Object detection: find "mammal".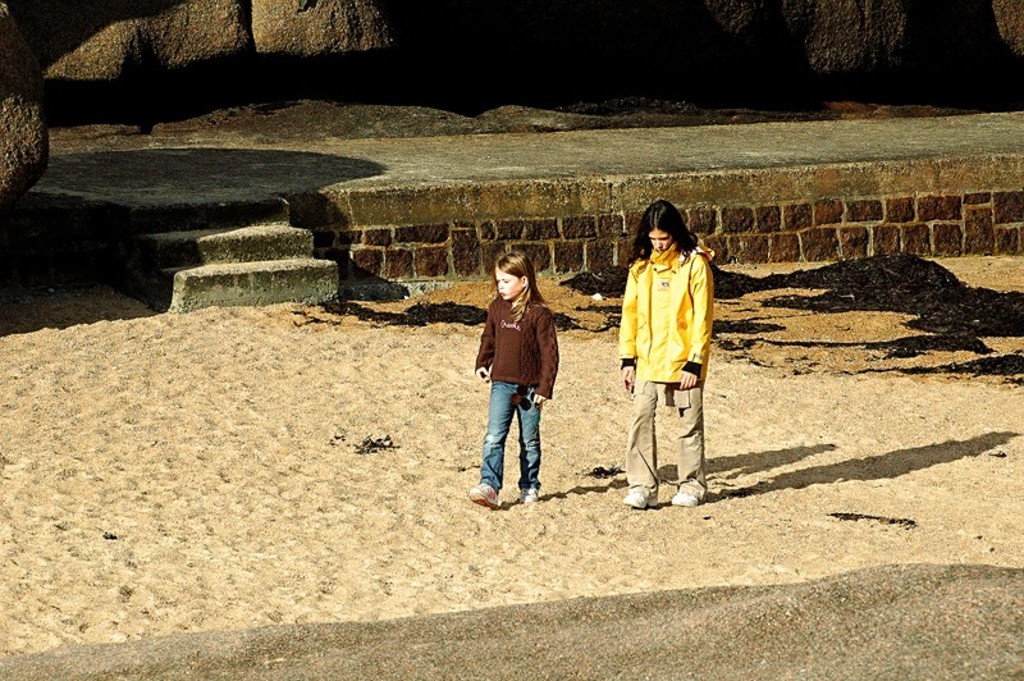
471/250/559/511.
